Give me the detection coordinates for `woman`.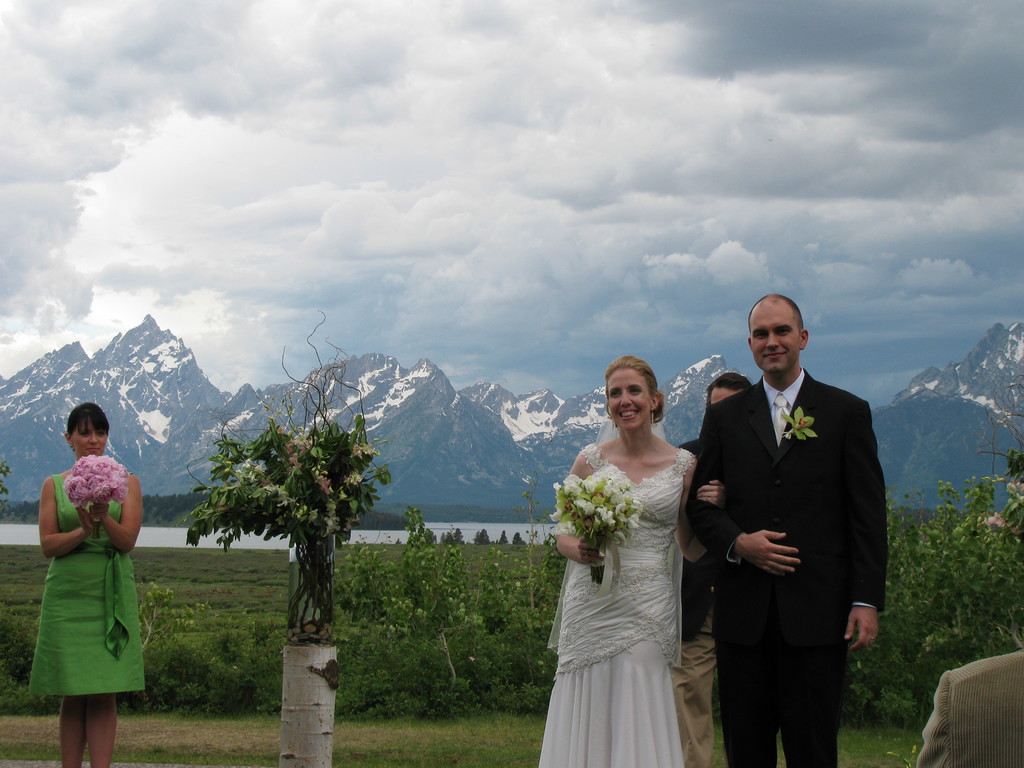
Rect(537, 335, 723, 767).
